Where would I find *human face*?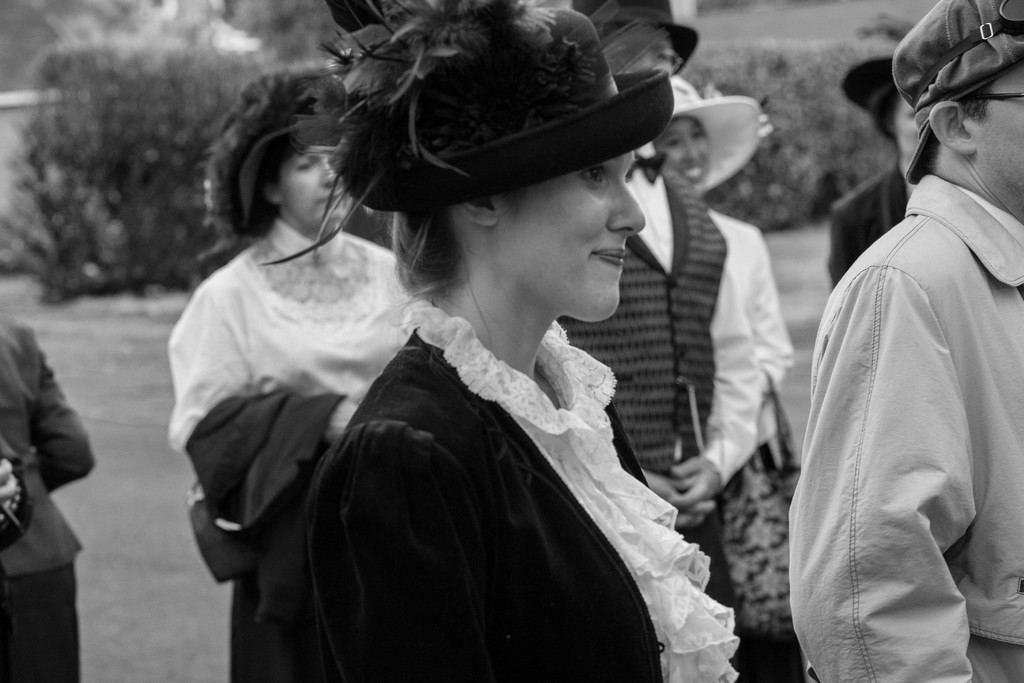
At bbox=(285, 146, 349, 229).
